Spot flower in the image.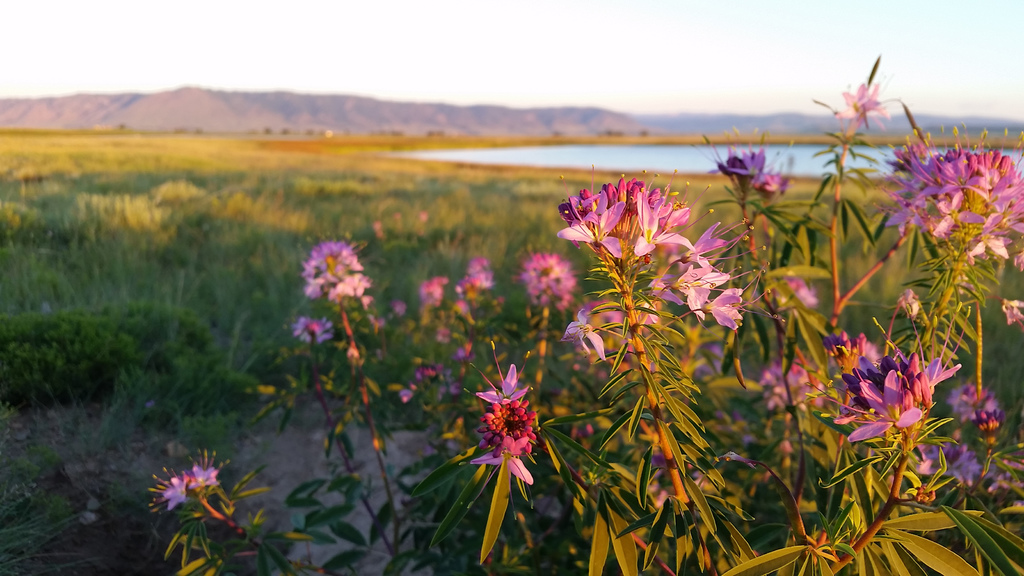
flower found at bbox=(512, 251, 578, 303).
